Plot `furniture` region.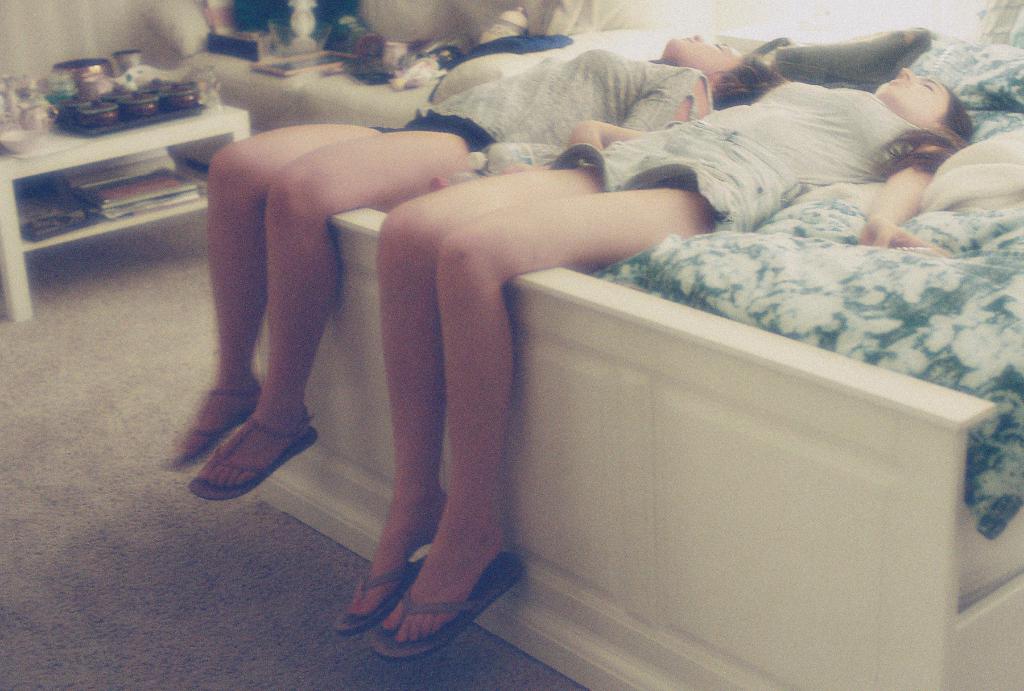
Plotted at l=248, t=0, r=1023, b=690.
